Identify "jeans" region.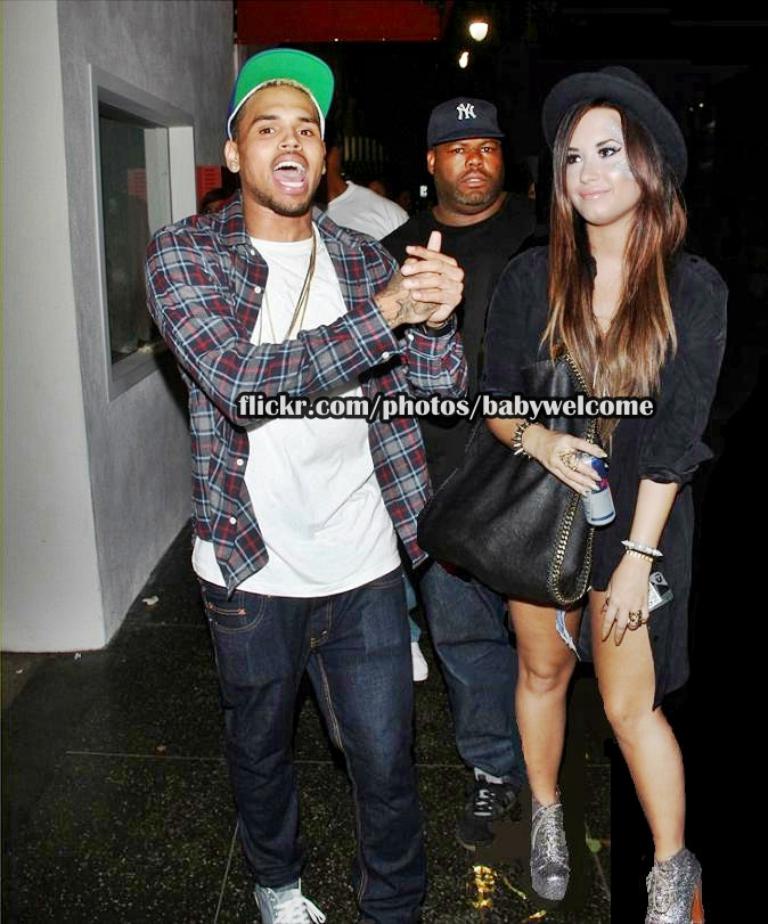
Region: region(425, 555, 522, 777).
